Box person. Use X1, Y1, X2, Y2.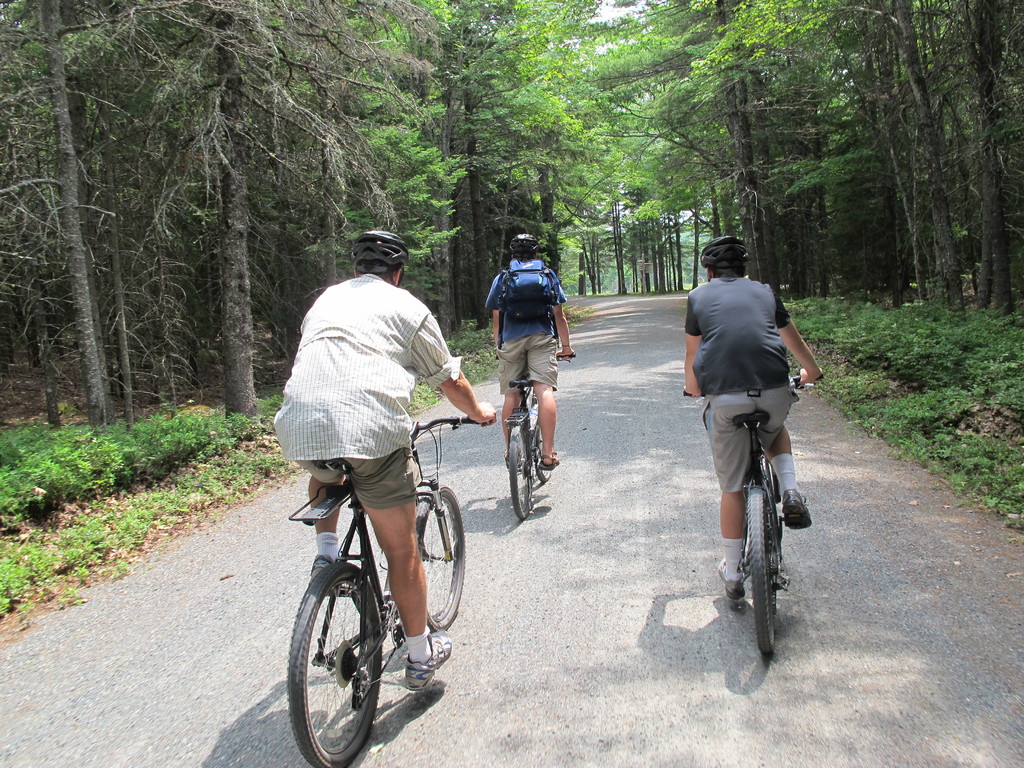
487, 240, 574, 468.
